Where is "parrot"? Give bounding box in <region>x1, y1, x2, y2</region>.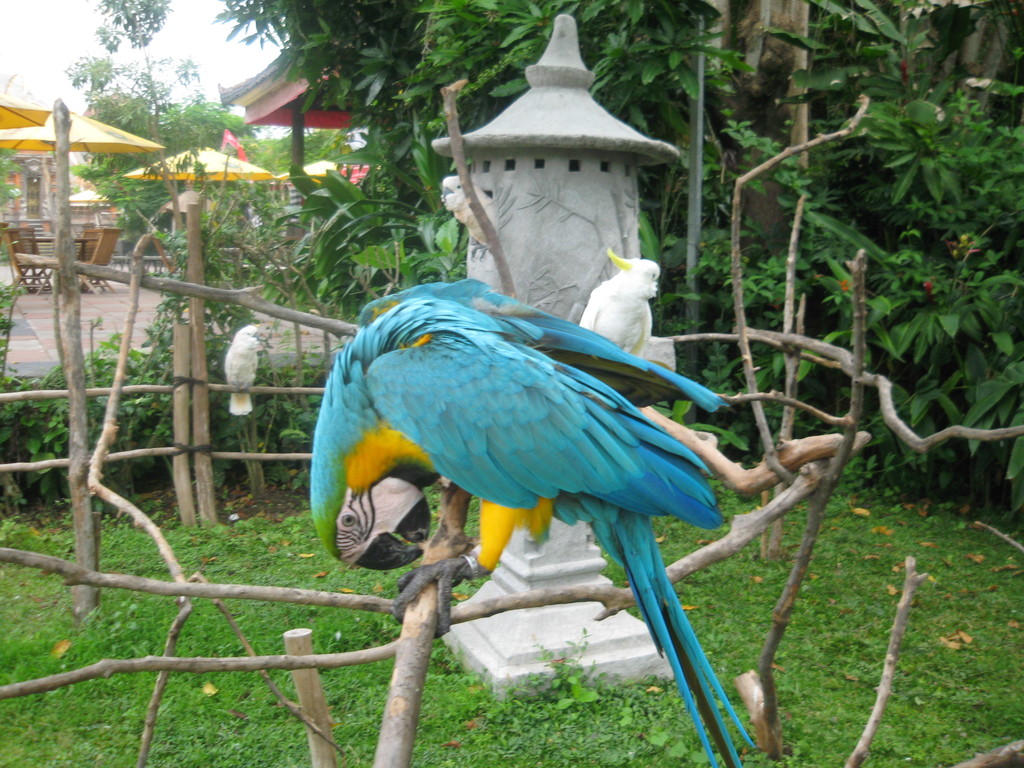
<region>303, 269, 725, 570</region>.
